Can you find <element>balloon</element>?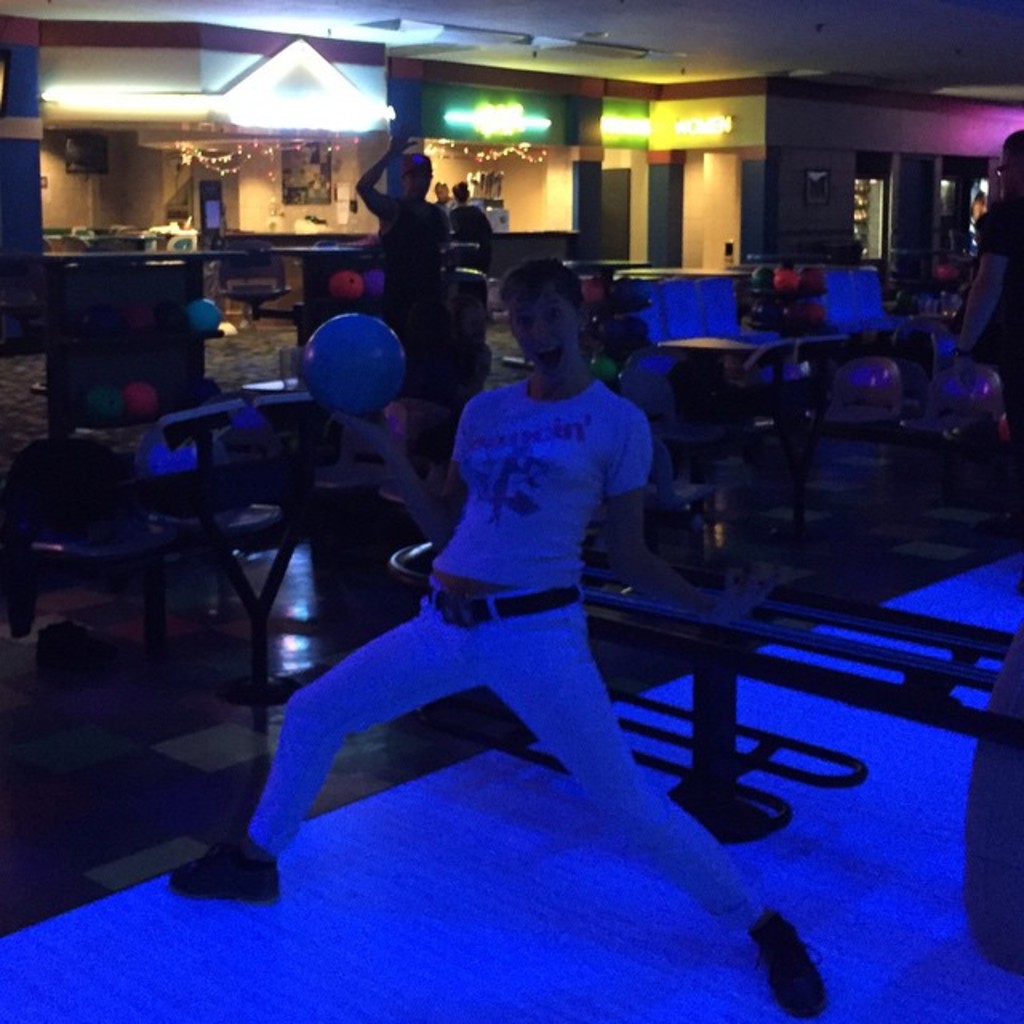
Yes, bounding box: [362, 269, 387, 298].
